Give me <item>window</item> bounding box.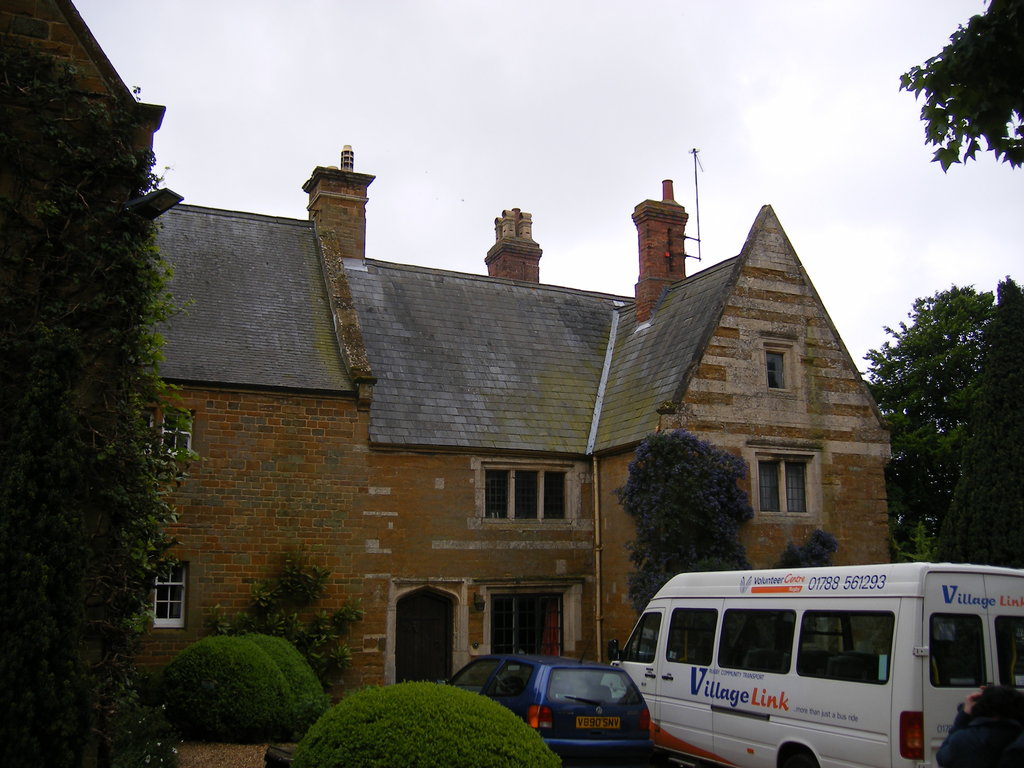
Rect(764, 349, 790, 391).
